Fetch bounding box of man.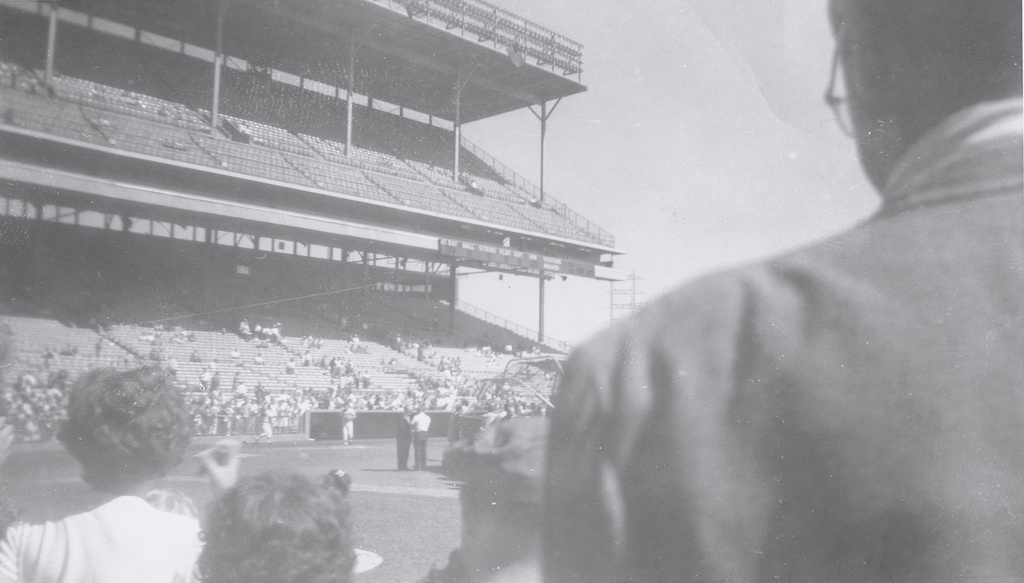
Bbox: [x1=392, y1=408, x2=408, y2=473].
